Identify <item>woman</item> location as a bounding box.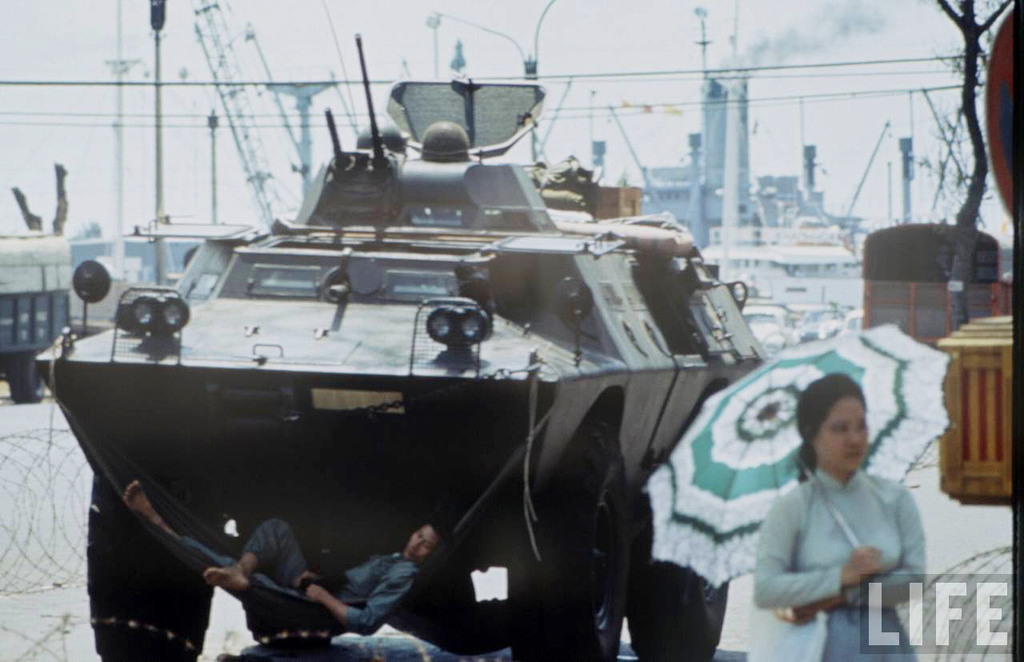
detection(760, 379, 934, 635).
